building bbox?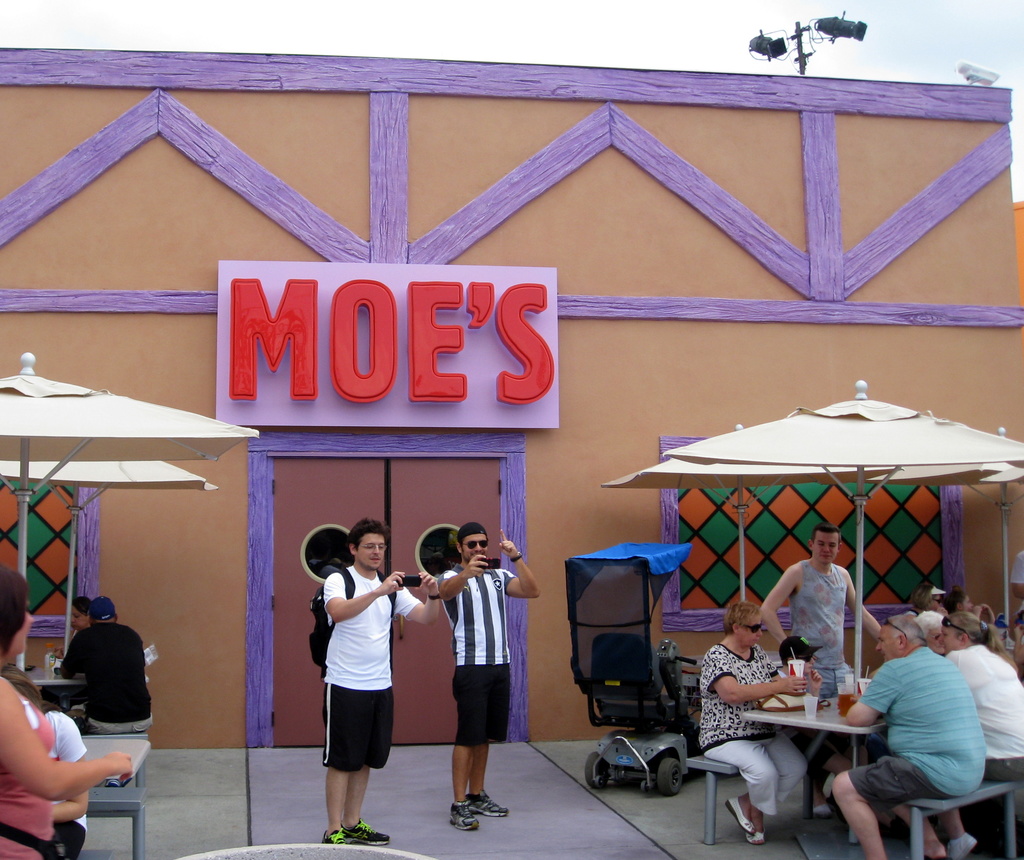
bbox(0, 43, 1023, 743)
